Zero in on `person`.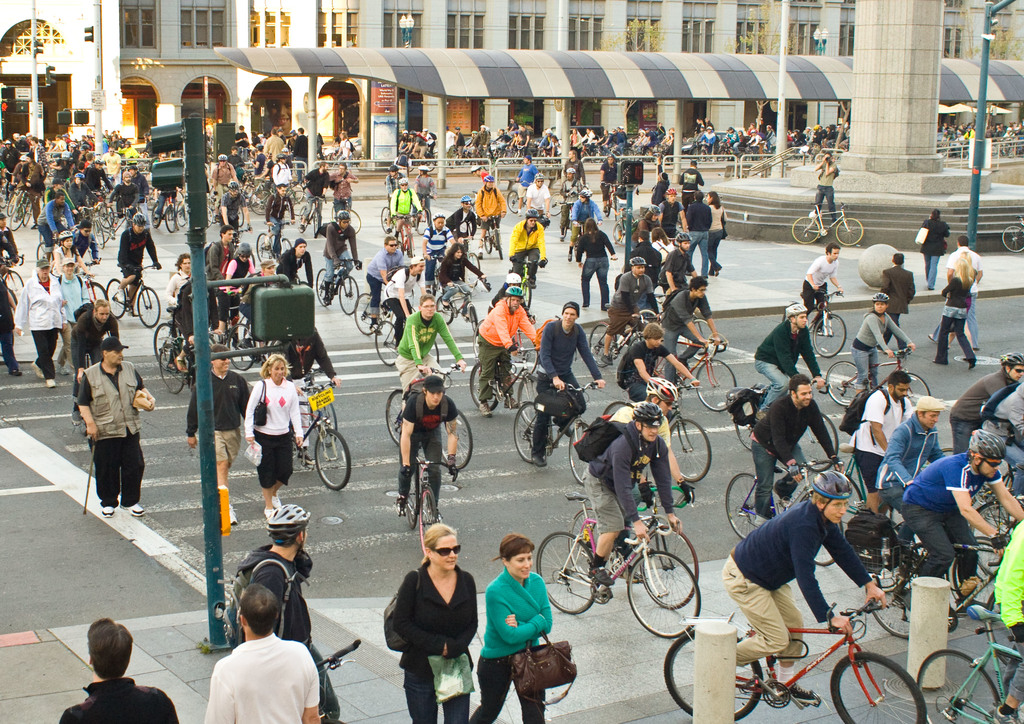
Zeroed in: <bbox>532, 304, 609, 462</bbox>.
